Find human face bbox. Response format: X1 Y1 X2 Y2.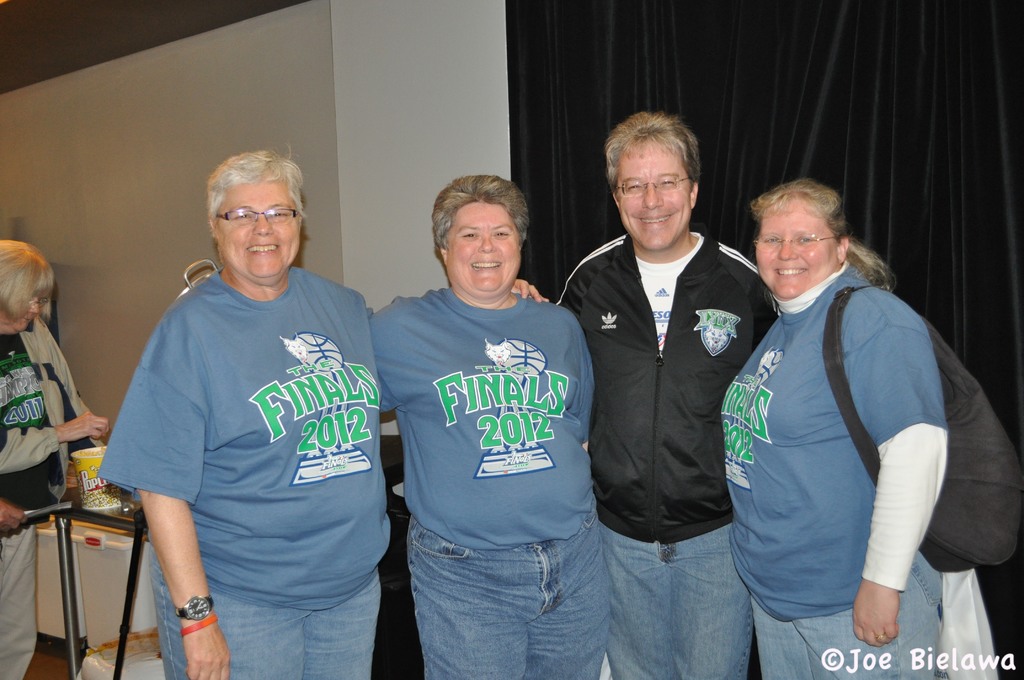
13 292 42 336.
